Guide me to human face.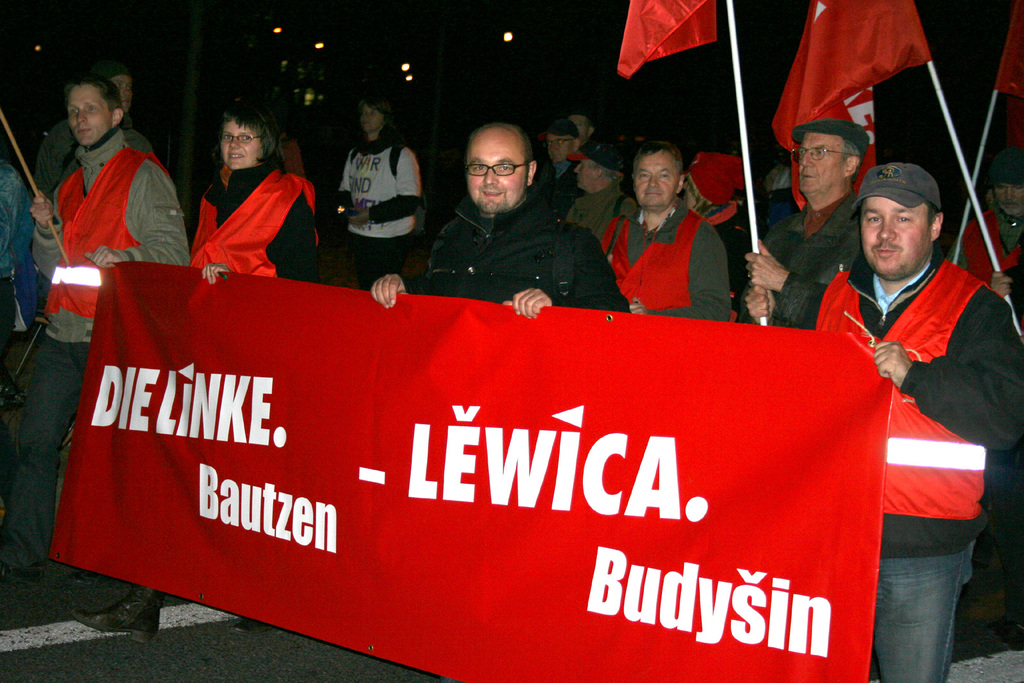
Guidance: [577, 154, 598, 184].
